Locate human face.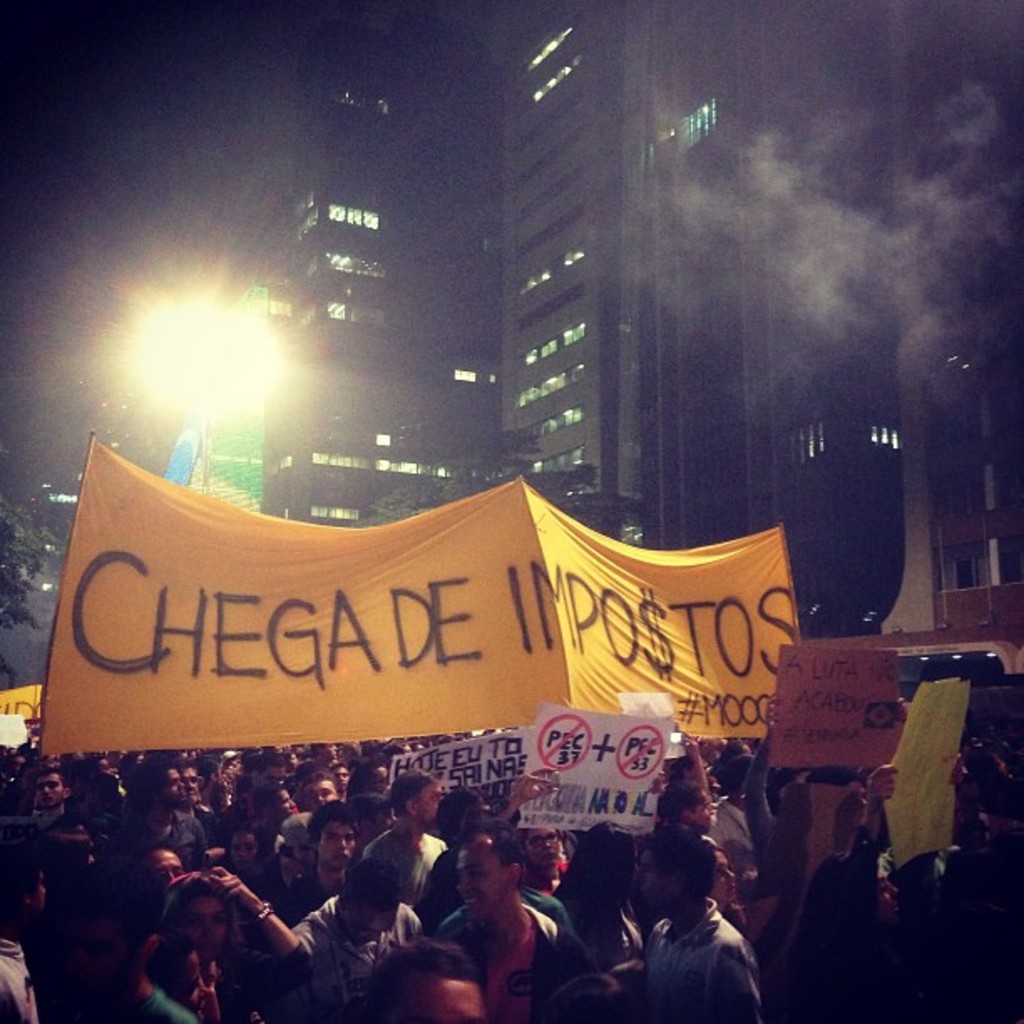
Bounding box: [x1=522, y1=832, x2=559, y2=872].
